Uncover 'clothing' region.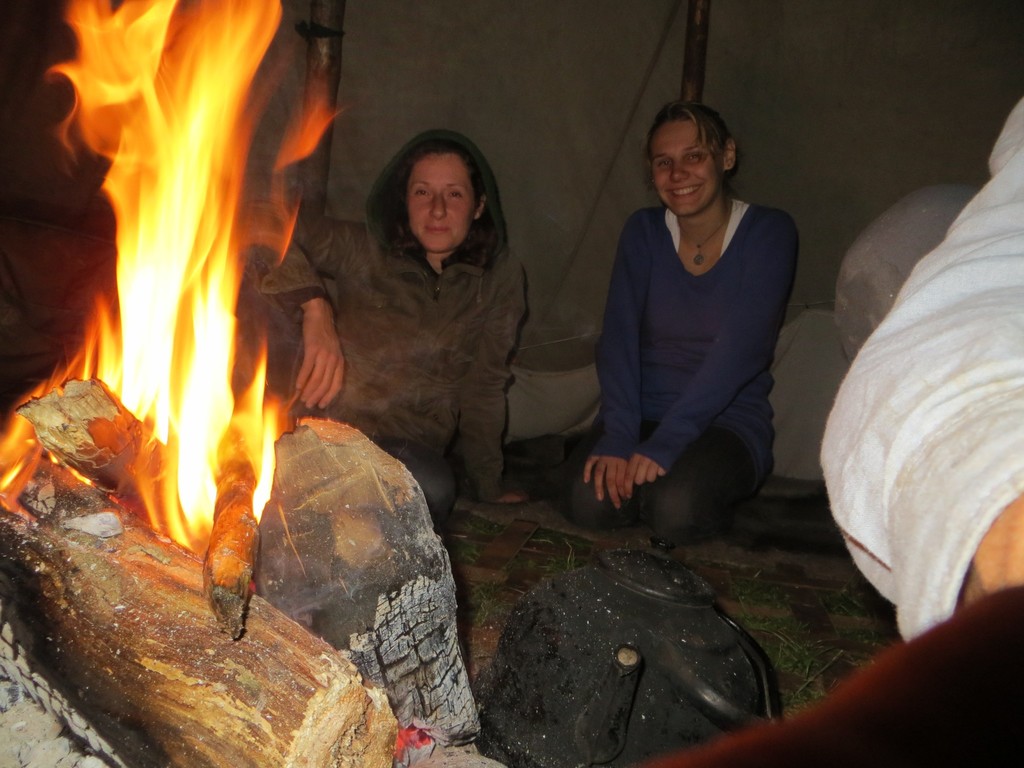
Uncovered: <bbox>596, 84, 1023, 765</bbox>.
